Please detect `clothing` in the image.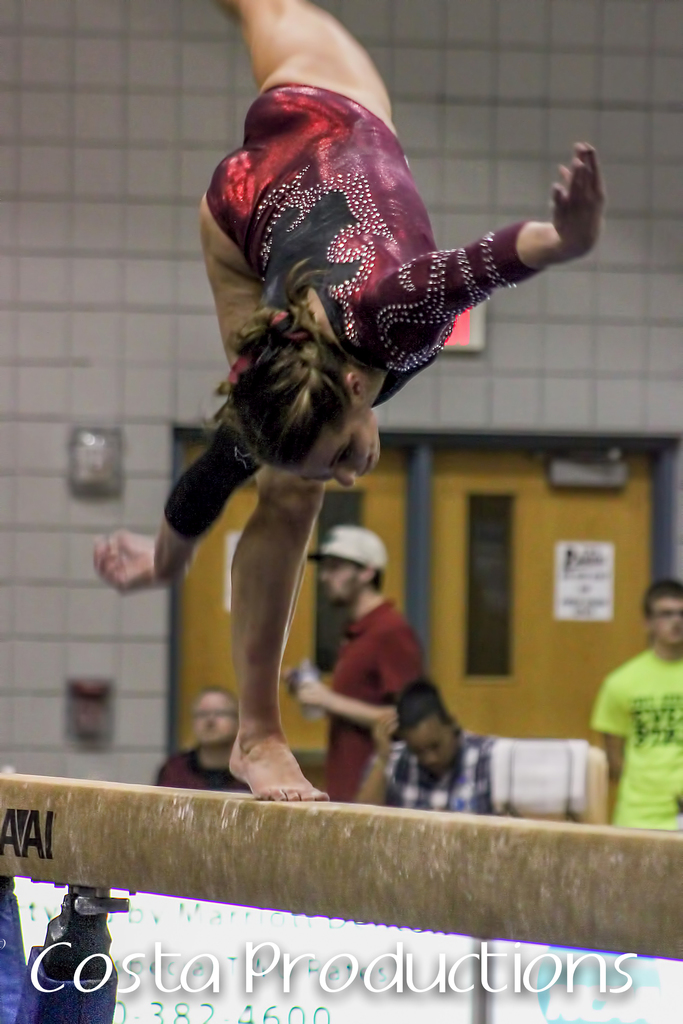
box(374, 732, 502, 814).
